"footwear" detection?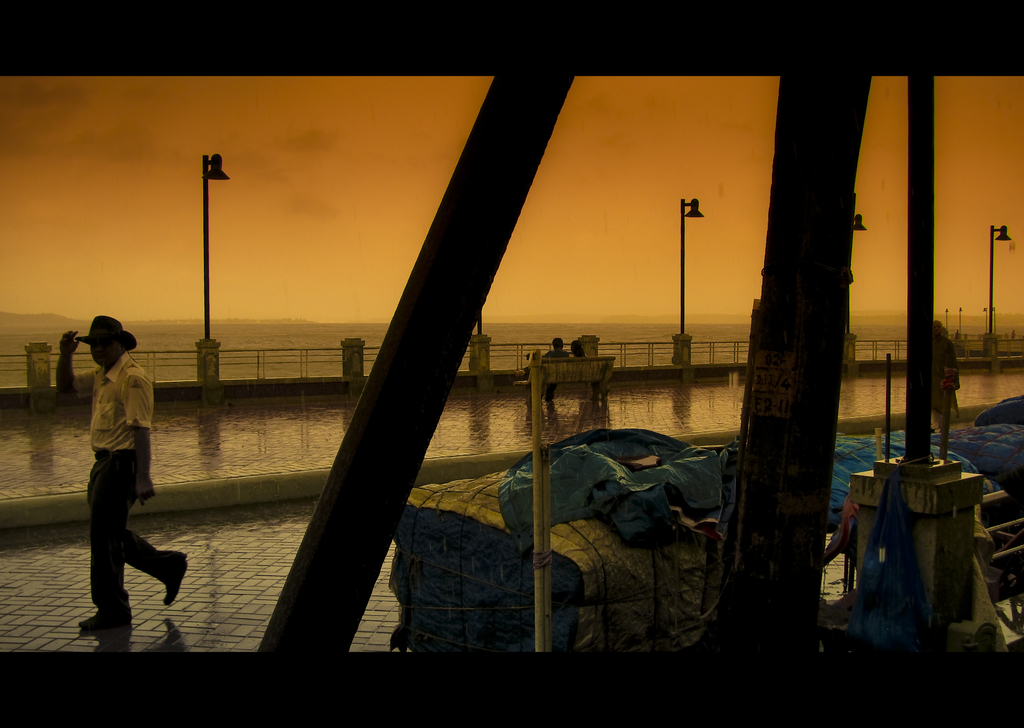
rect(163, 560, 190, 608)
